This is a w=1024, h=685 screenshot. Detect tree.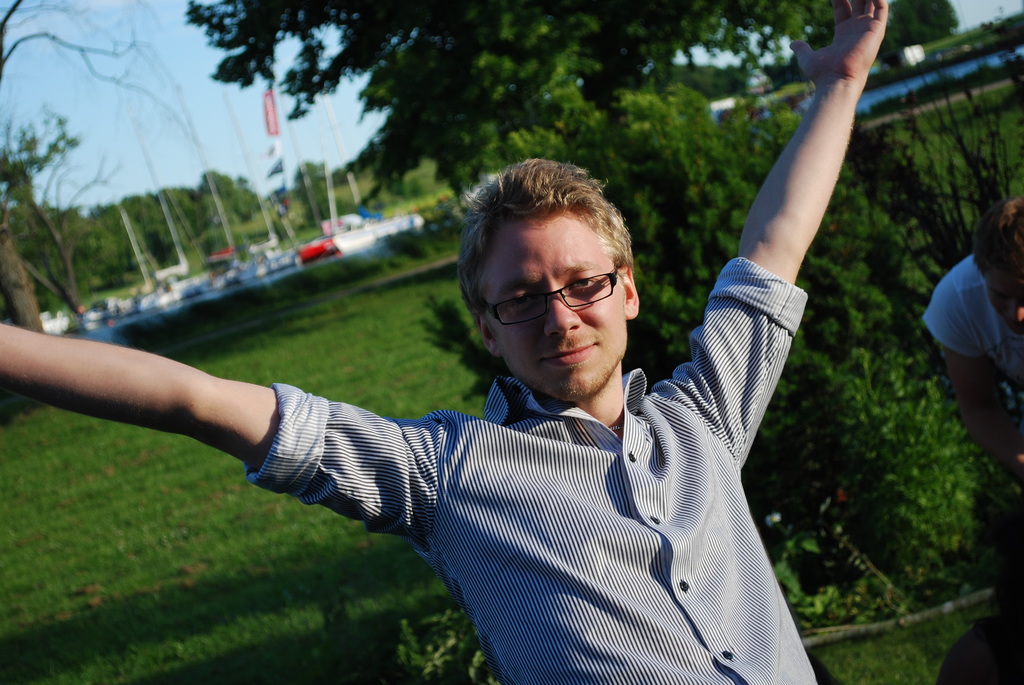
locate(182, 0, 778, 201).
